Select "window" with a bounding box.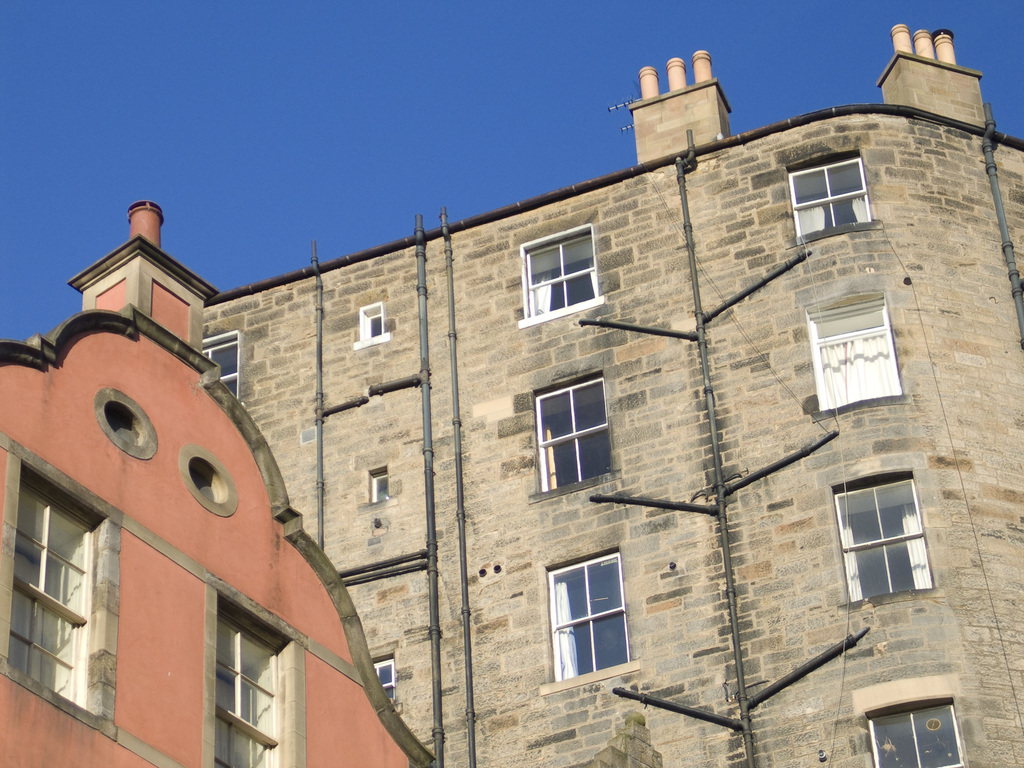
(787, 147, 885, 227).
